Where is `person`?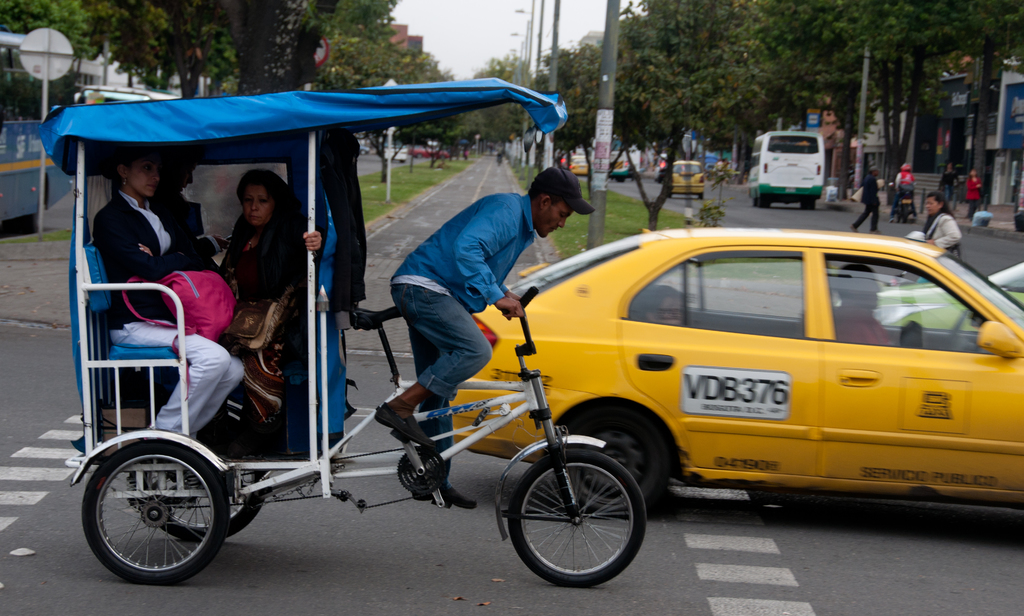
[left=989, top=263, right=1023, bottom=288].
